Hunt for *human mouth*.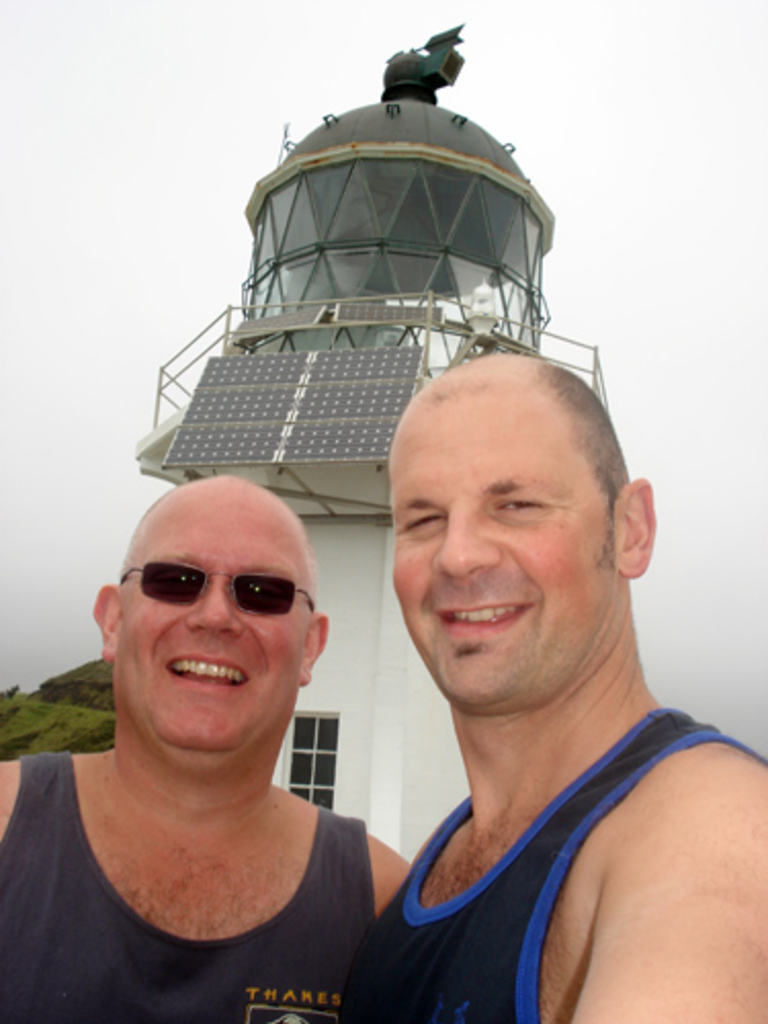
Hunted down at <box>160,653,250,698</box>.
